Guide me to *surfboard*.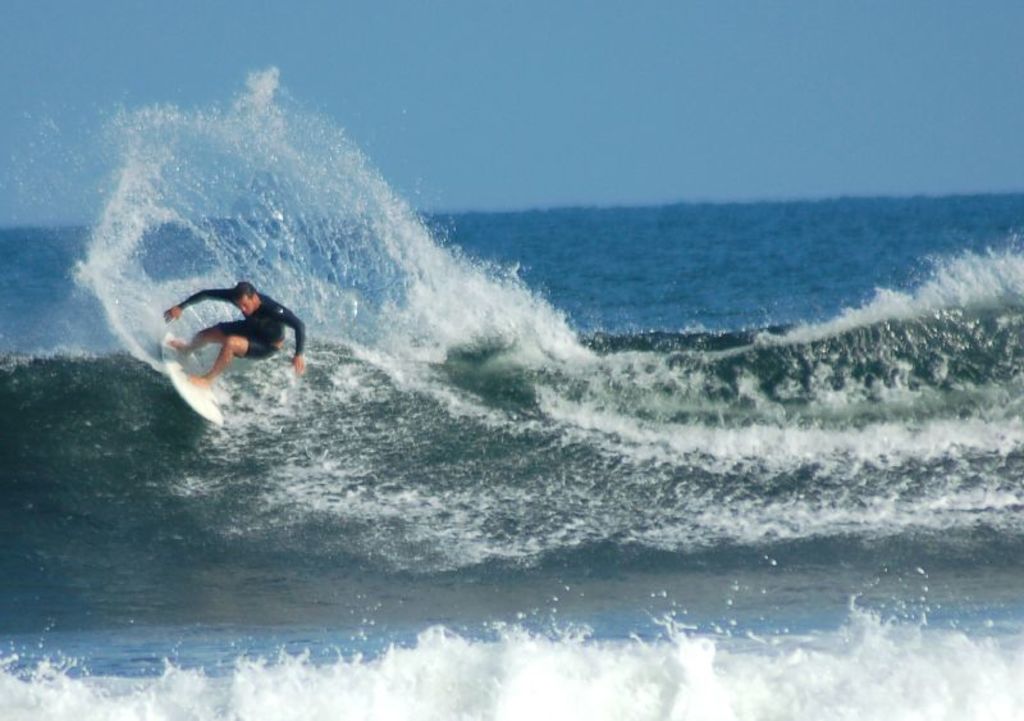
Guidance: <box>157,329,225,425</box>.
